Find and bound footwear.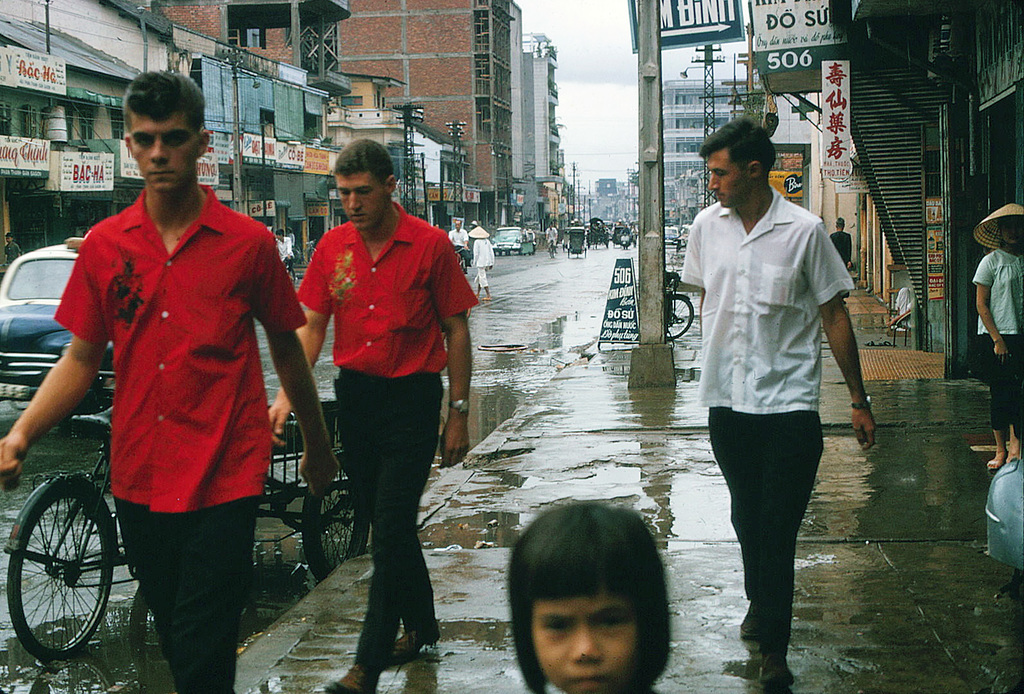
Bound: locate(737, 604, 758, 640).
